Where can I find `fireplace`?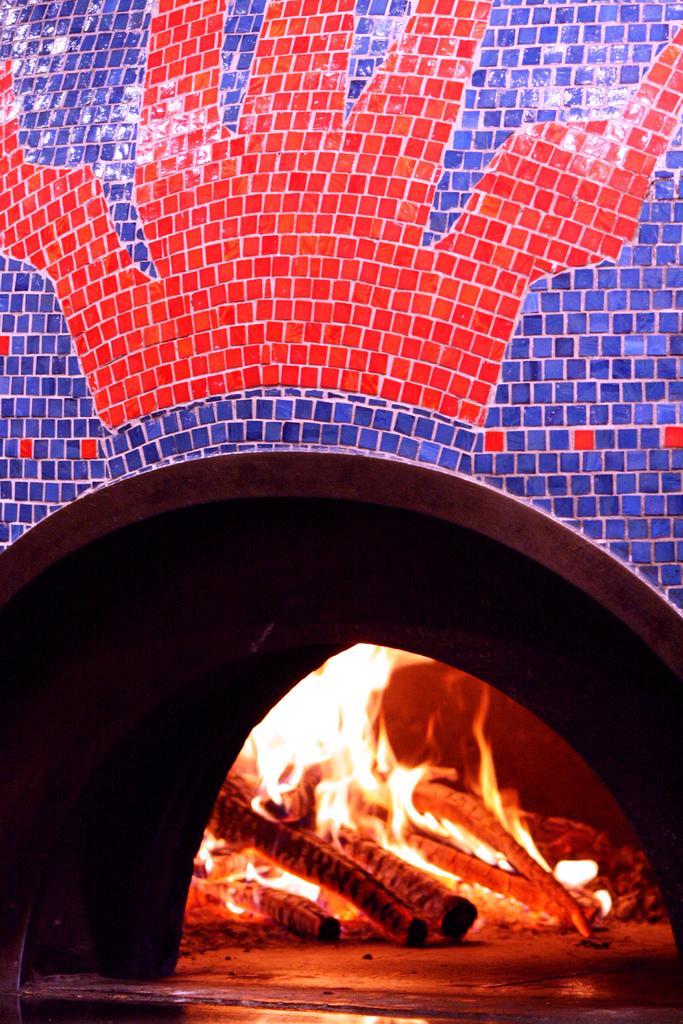
You can find it at [left=1, top=430, right=682, bottom=1023].
